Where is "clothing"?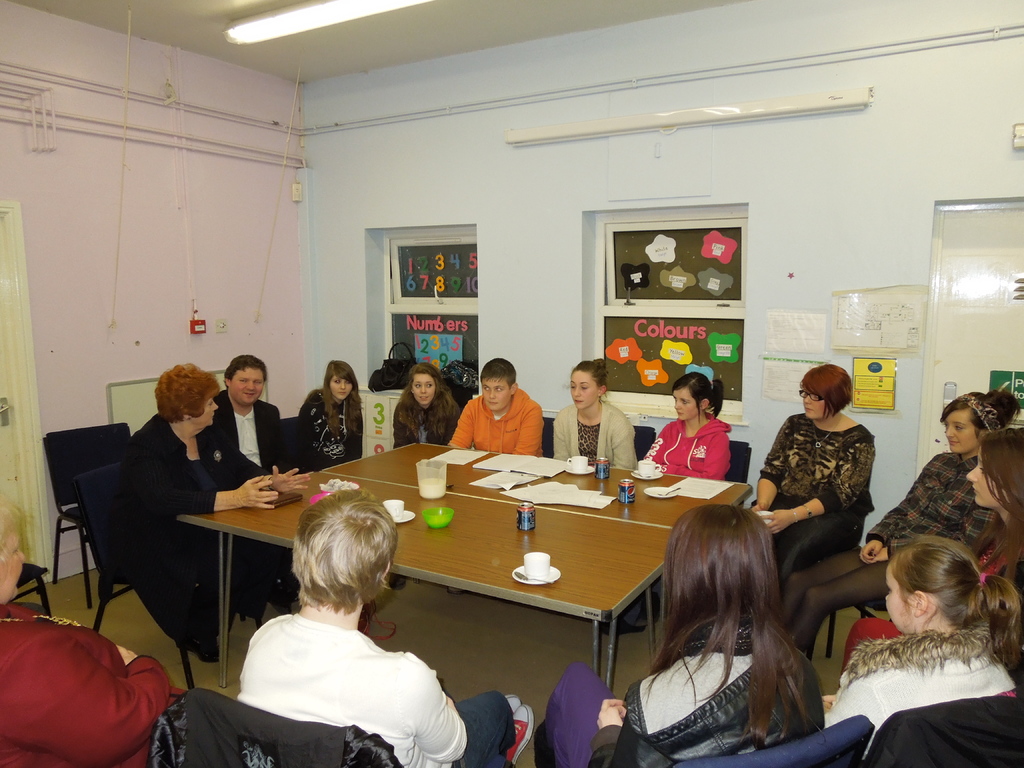
bbox(204, 389, 278, 490).
